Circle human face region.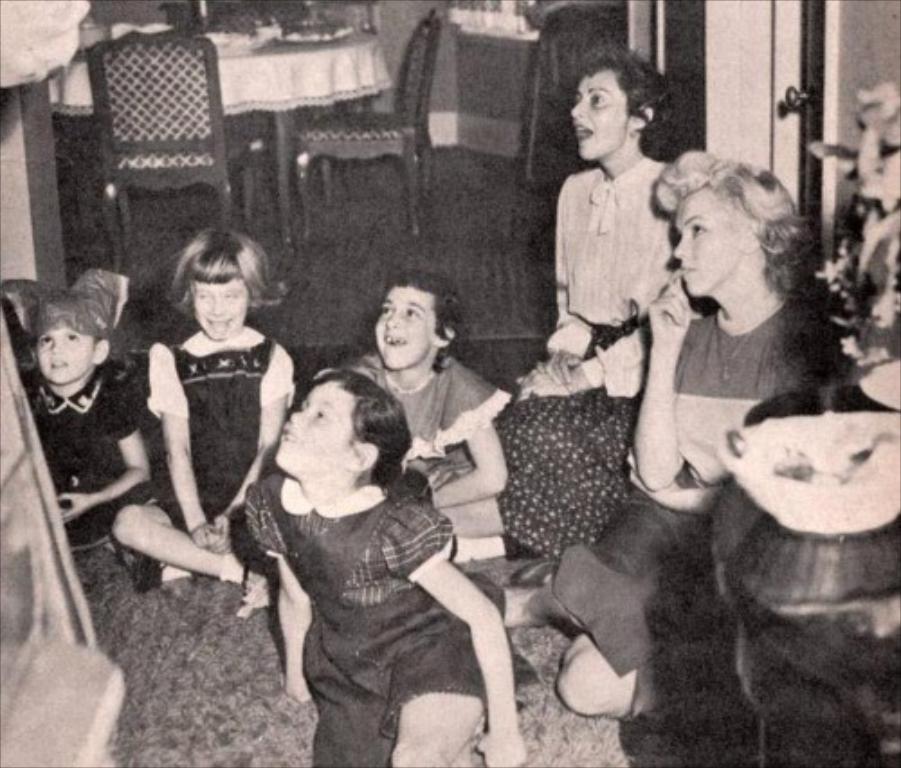
Region: bbox(569, 72, 636, 160).
